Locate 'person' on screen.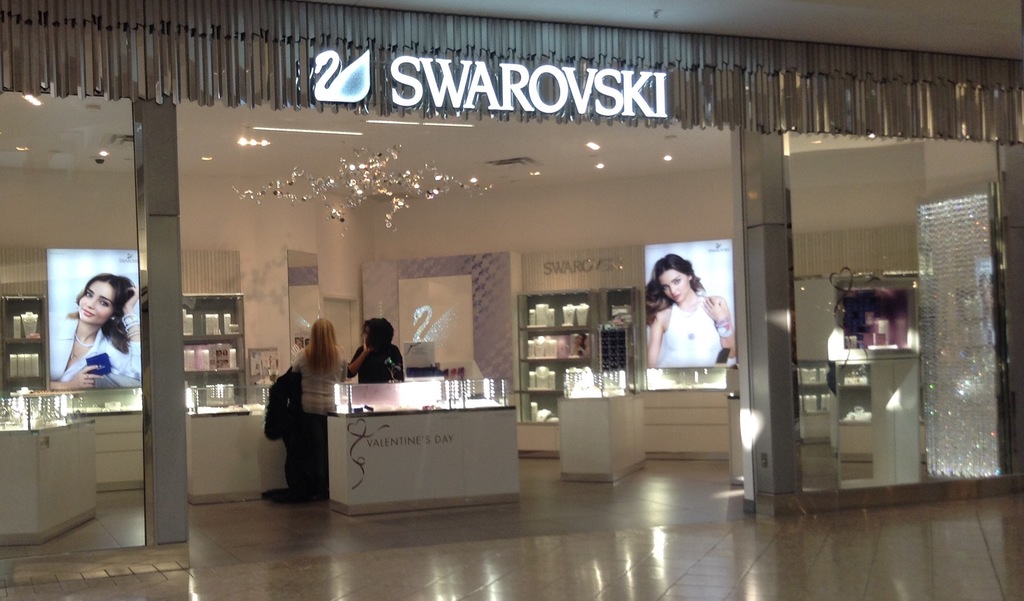
On screen at left=280, top=313, right=341, bottom=498.
